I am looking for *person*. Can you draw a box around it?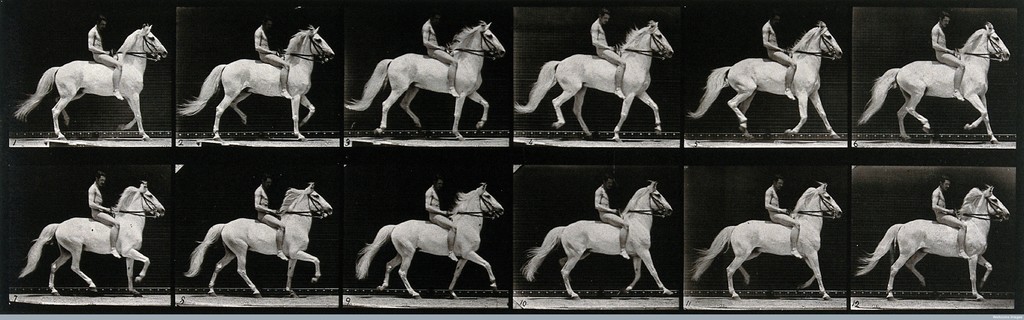
Sure, the bounding box is x1=758, y1=12, x2=797, y2=101.
